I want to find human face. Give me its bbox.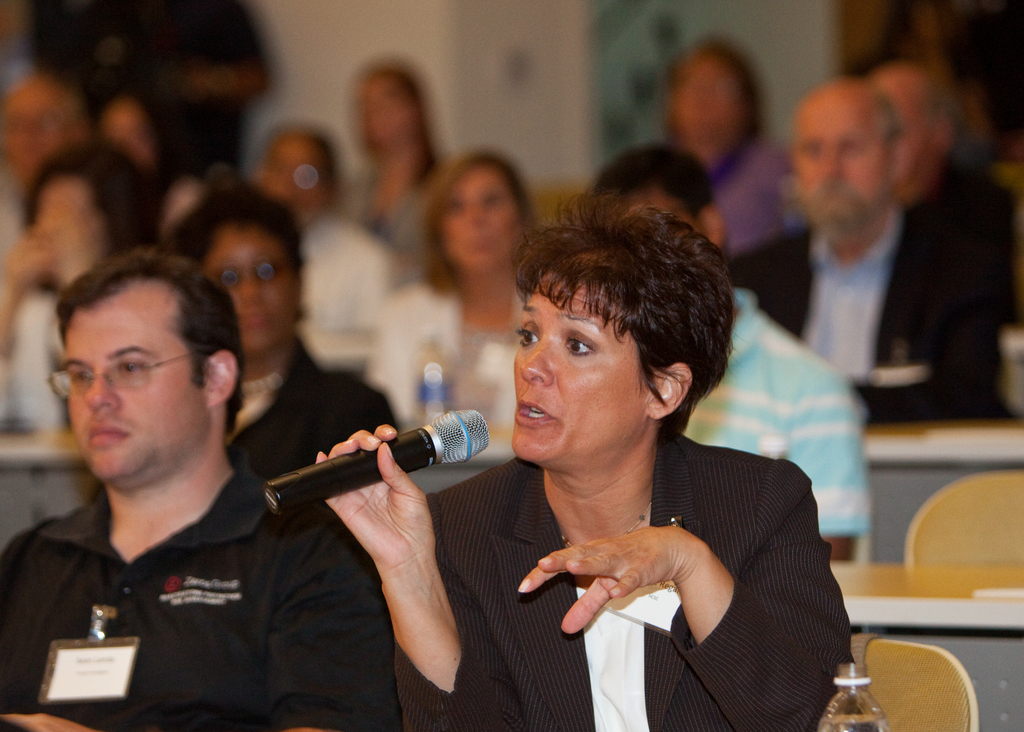
bbox=(675, 56, 749, 138).
